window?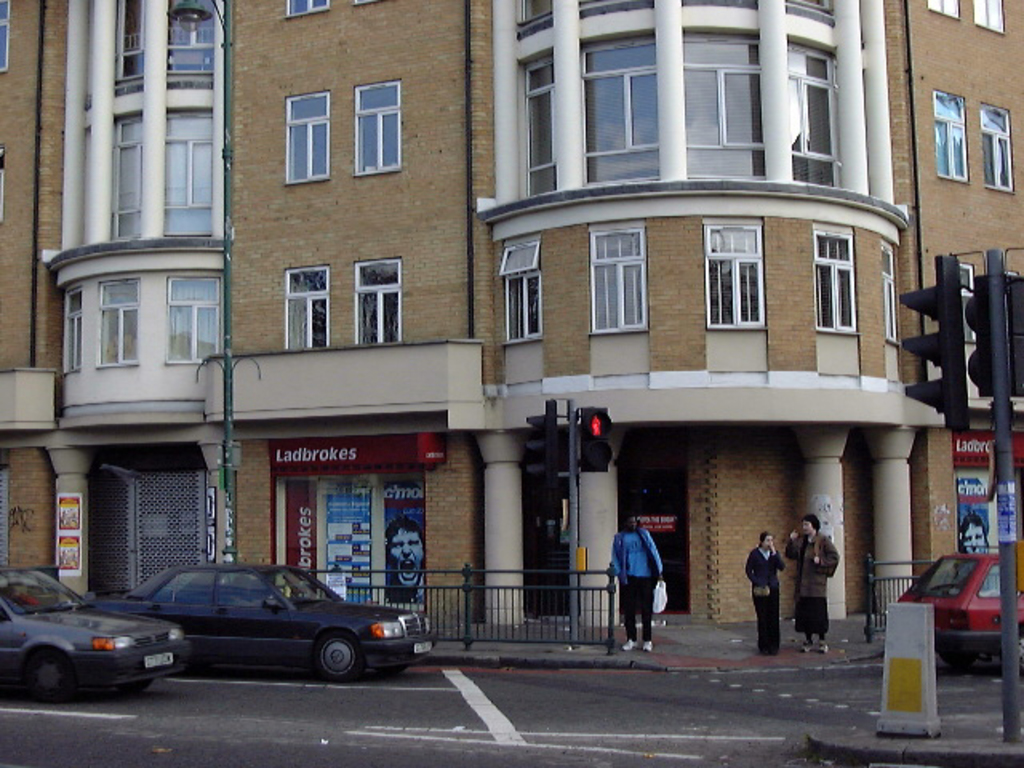
682,29,760,181
